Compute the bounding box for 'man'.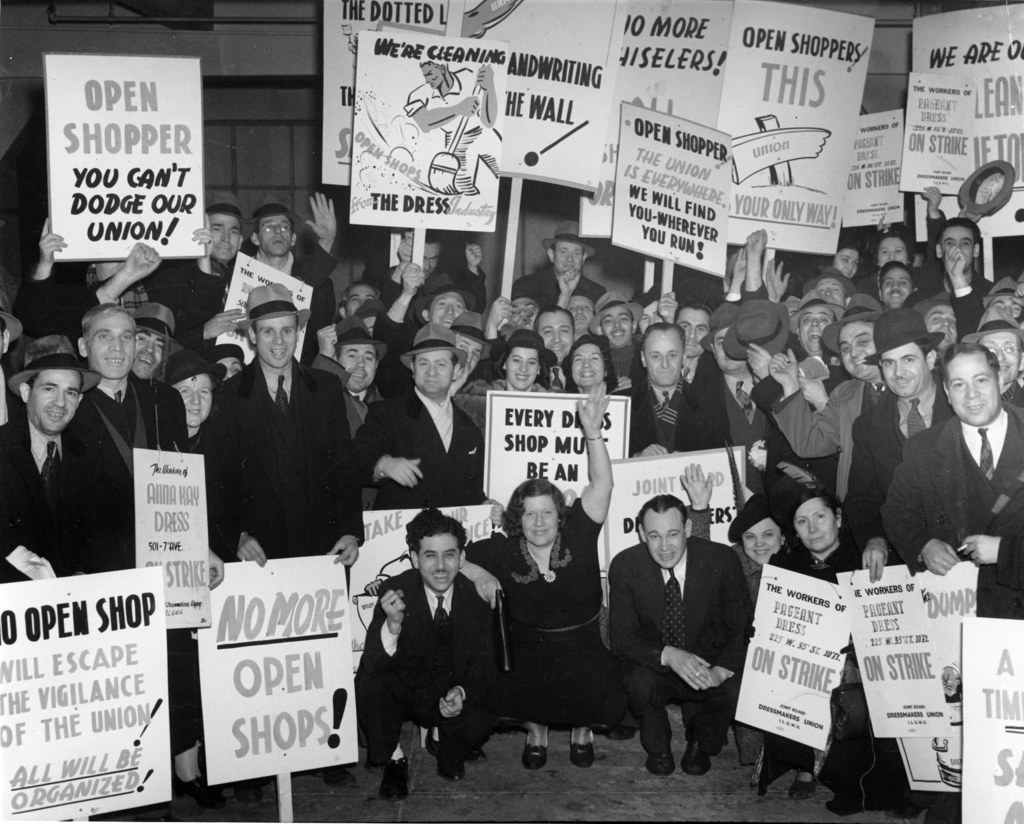
[x1=347, y1=321, x2=487, y2=531].
